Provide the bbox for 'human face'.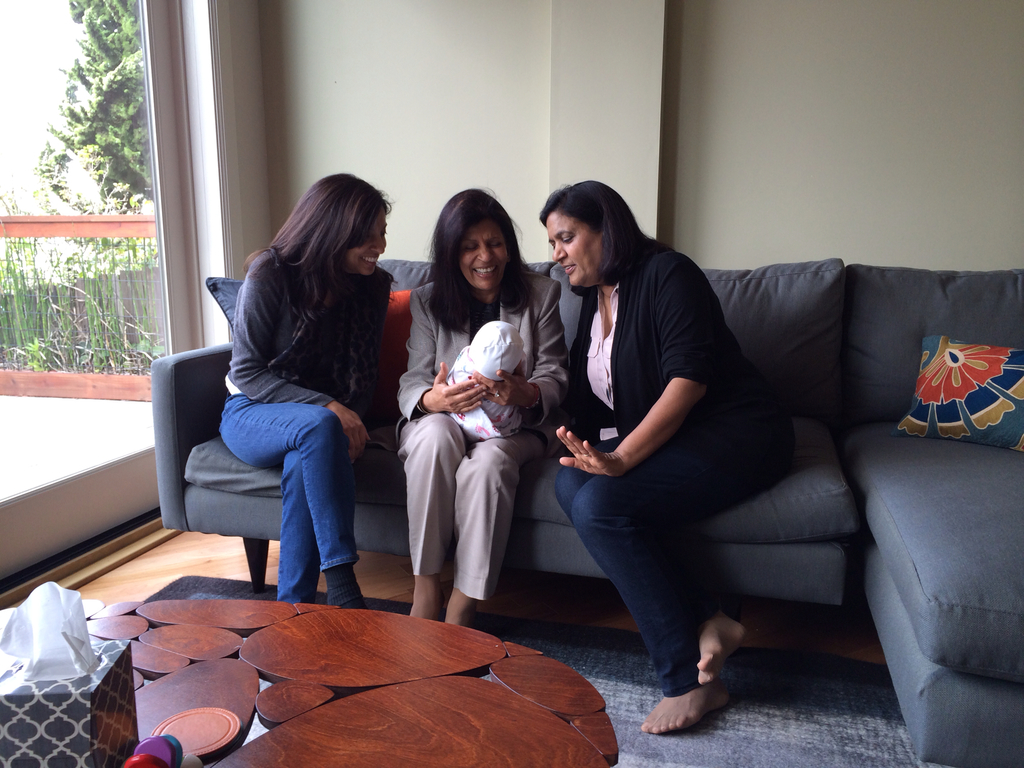
detection(346, 205, 386, 273).
